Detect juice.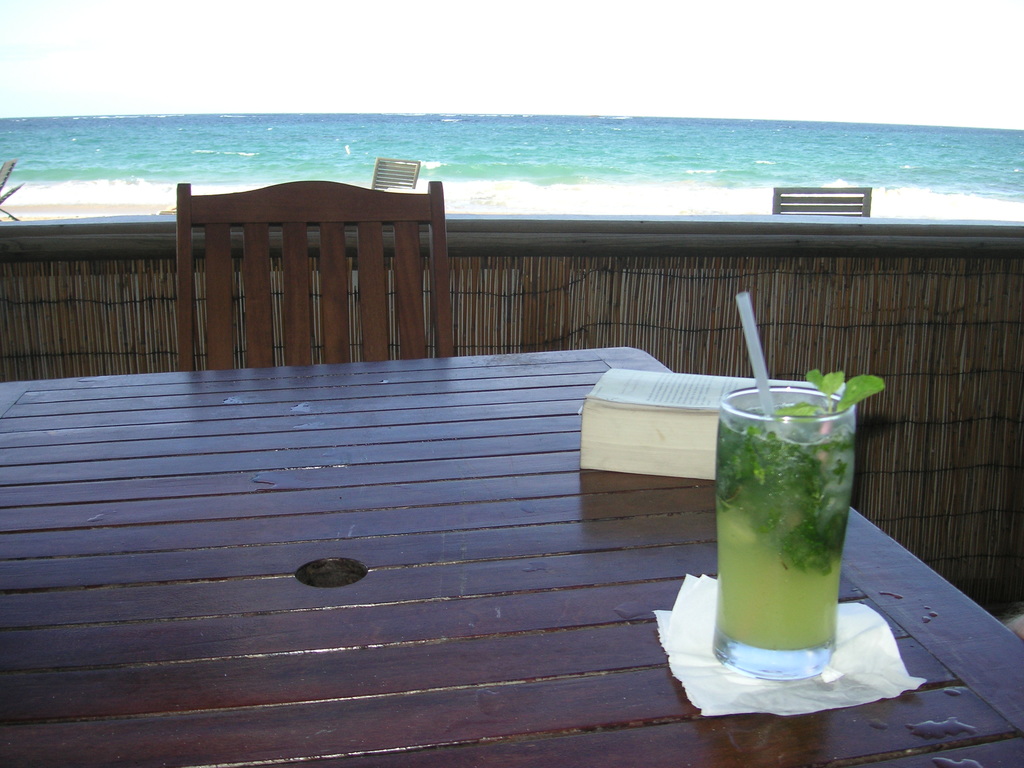
Detected at l=716, t=360, r=860, b=716.
